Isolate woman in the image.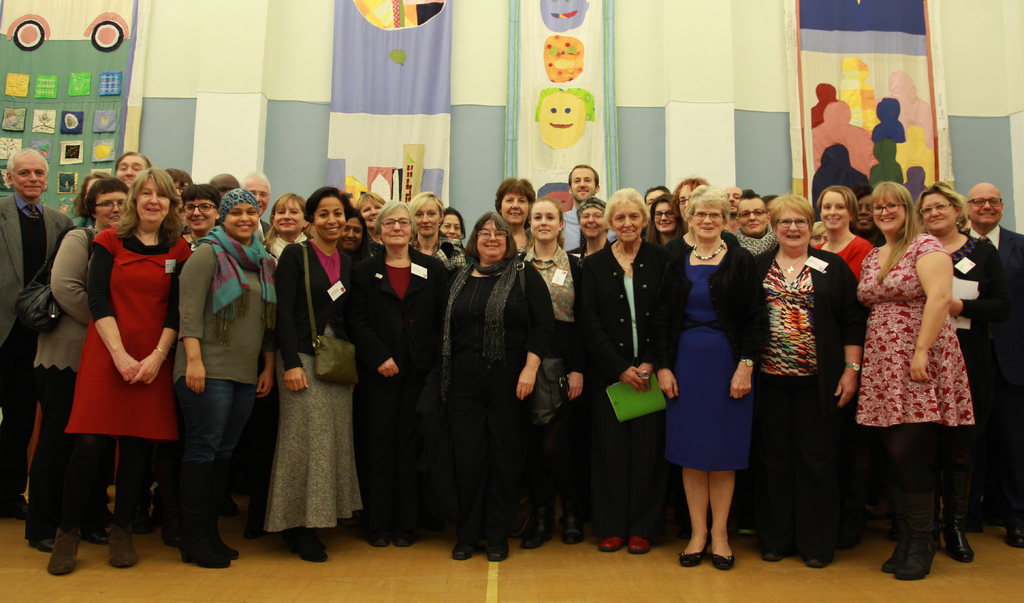
Isolated region: box=[851, 182, 979, 577].
